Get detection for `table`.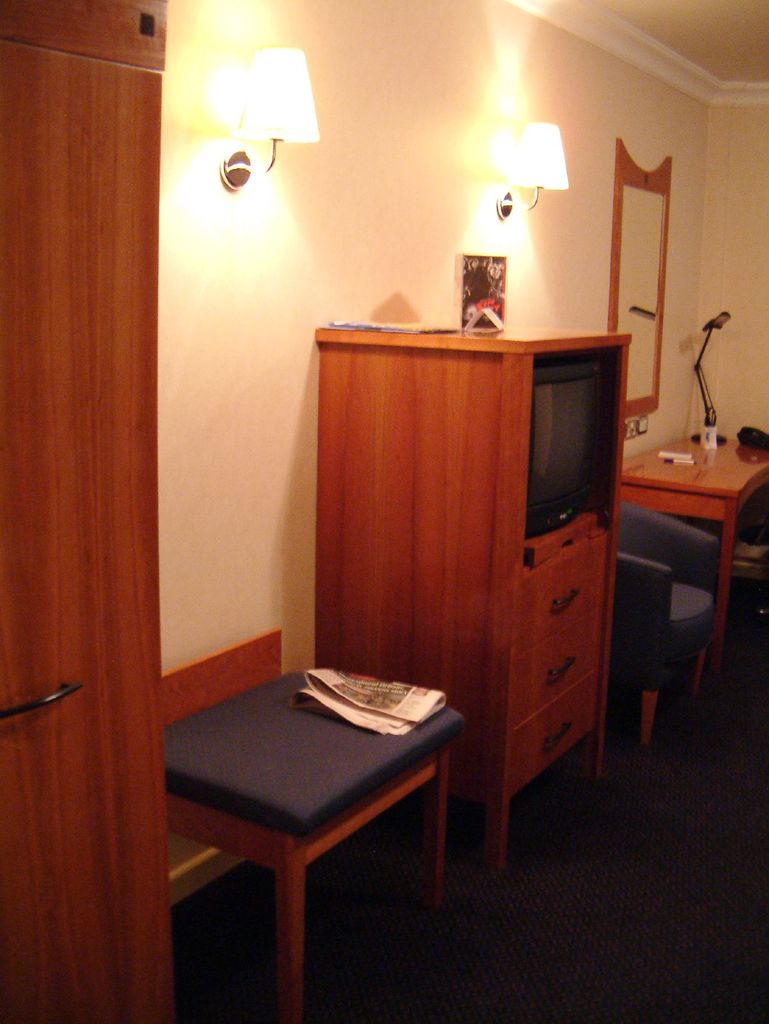
Detection: left=155, top=668, right=449, bottom=972.
